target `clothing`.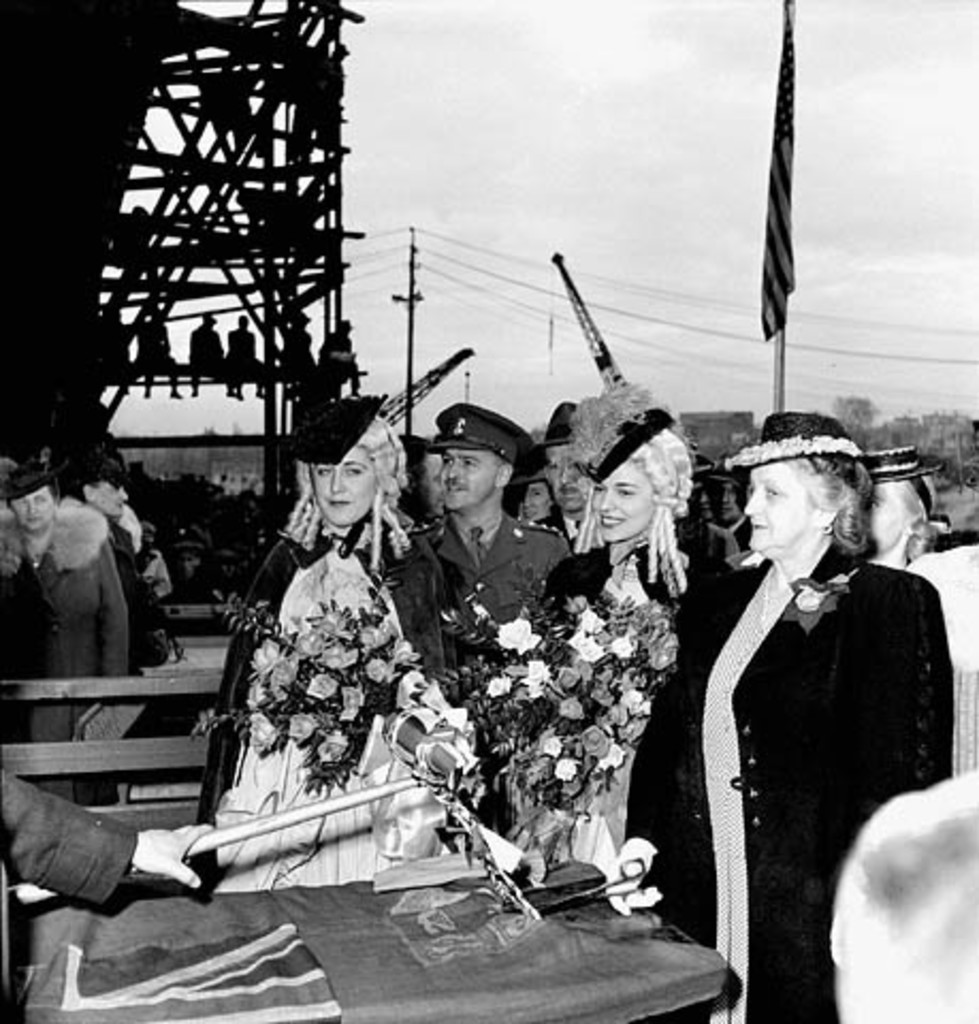
Target region: 544:516:689:894.
